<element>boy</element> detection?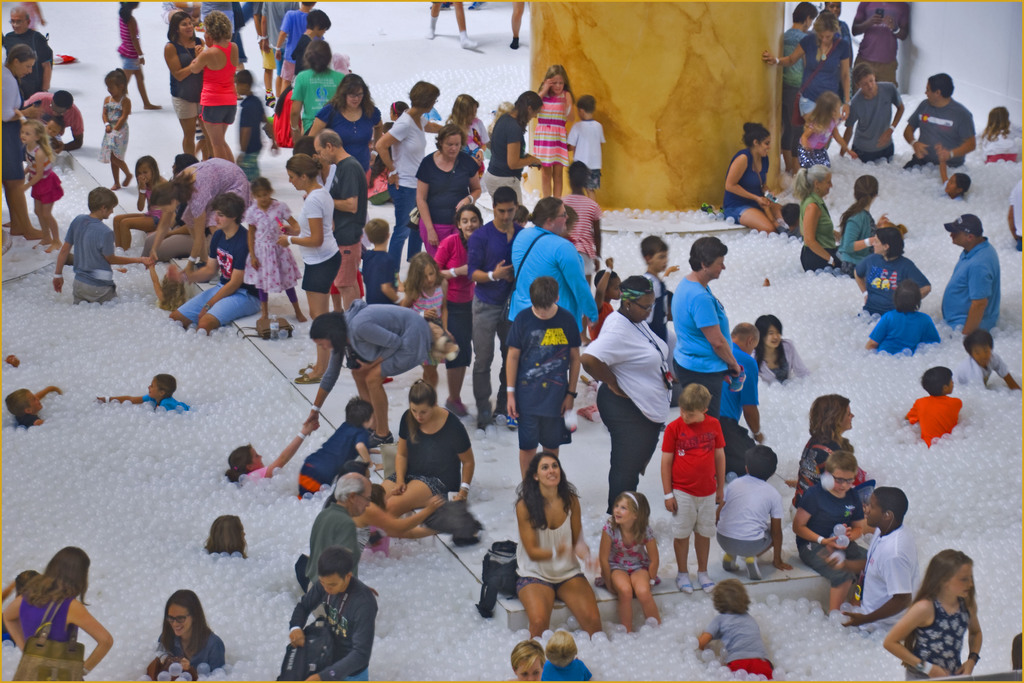
[835, 63, 911, 165]
